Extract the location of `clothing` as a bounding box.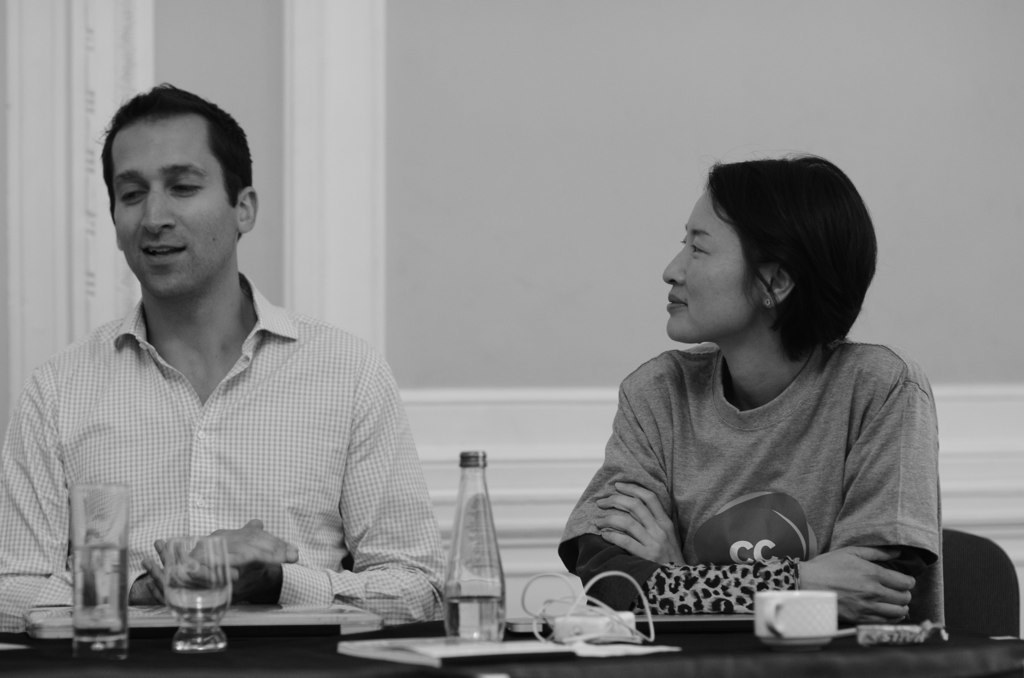
<bbox>558, 339, 946, 630</bbox>.
